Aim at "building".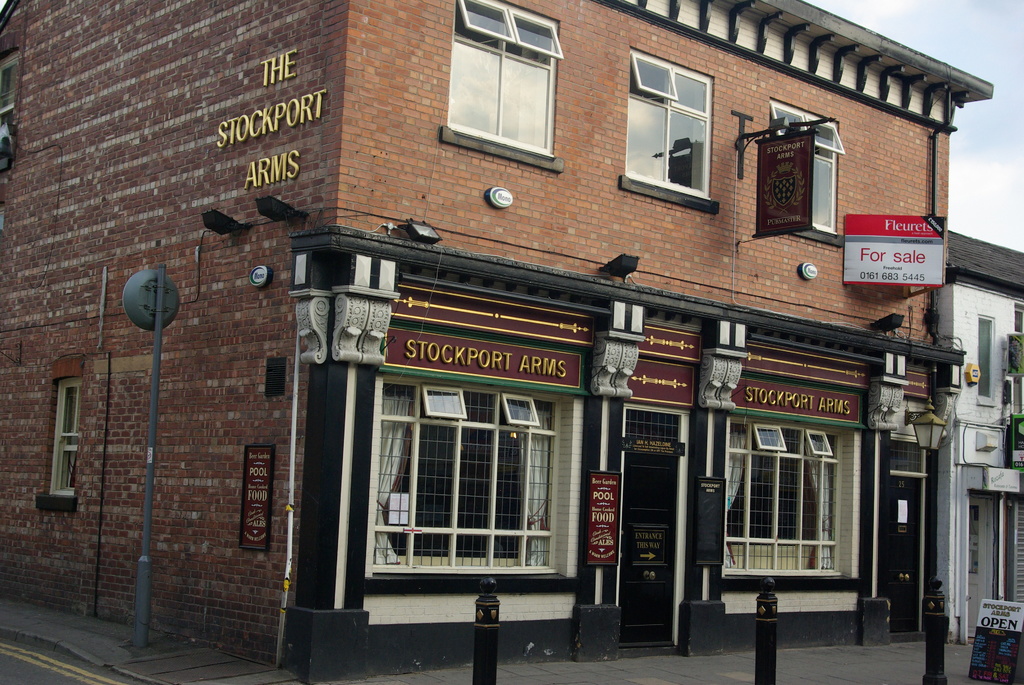
Aimed at rect(0, 0, 996, 682).
